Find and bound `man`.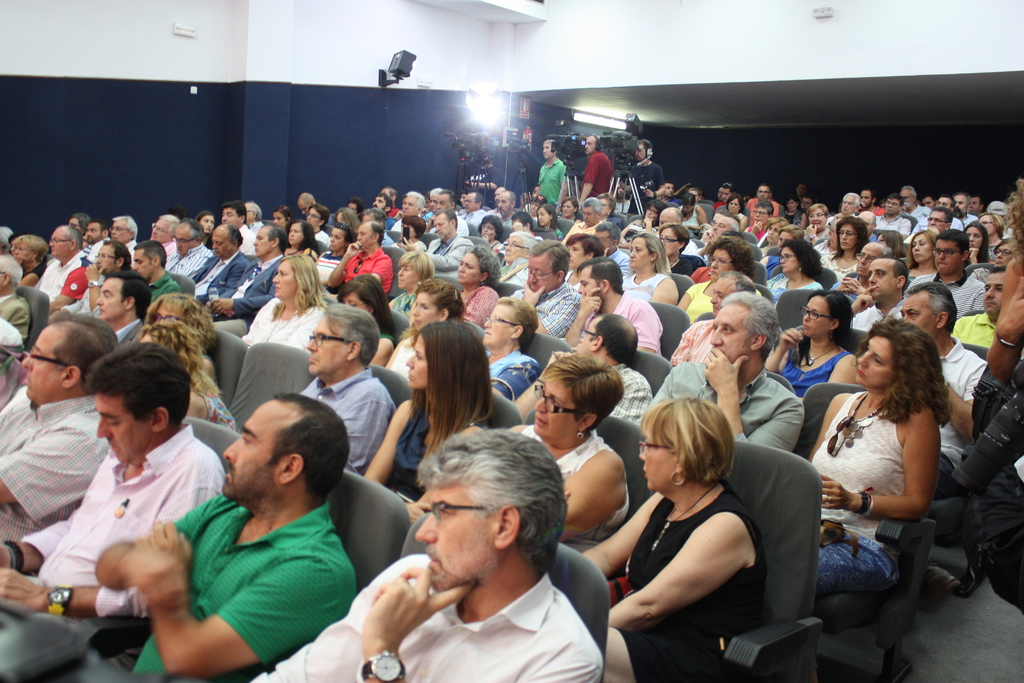
Bound: 748/201/764/238.
